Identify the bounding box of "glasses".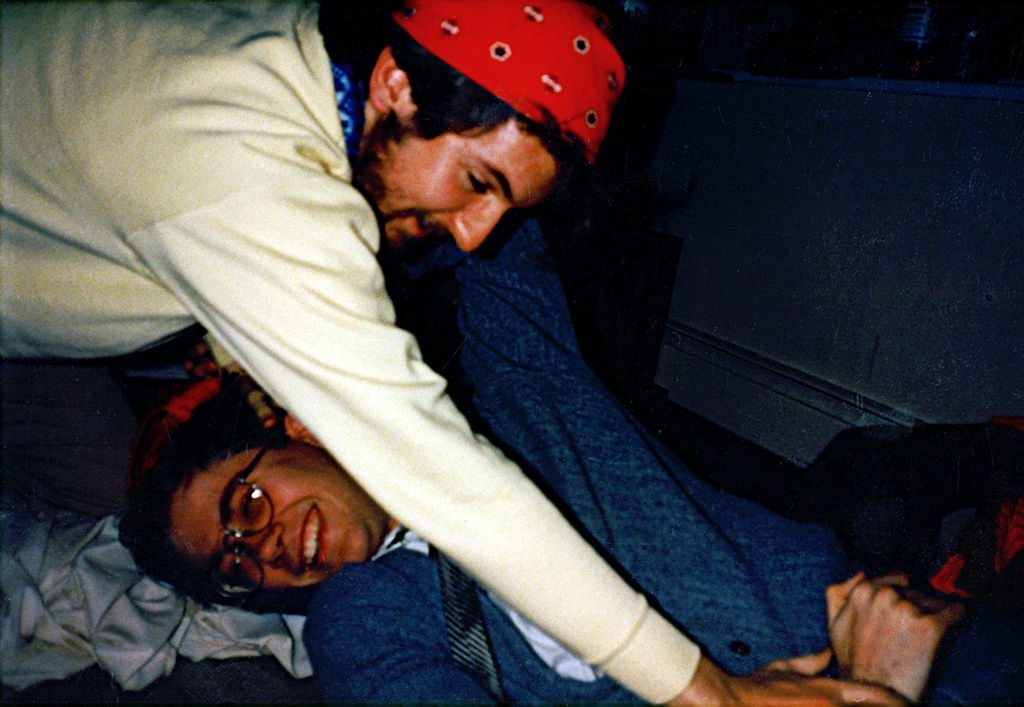
rect(202, 447, 273, 602).
